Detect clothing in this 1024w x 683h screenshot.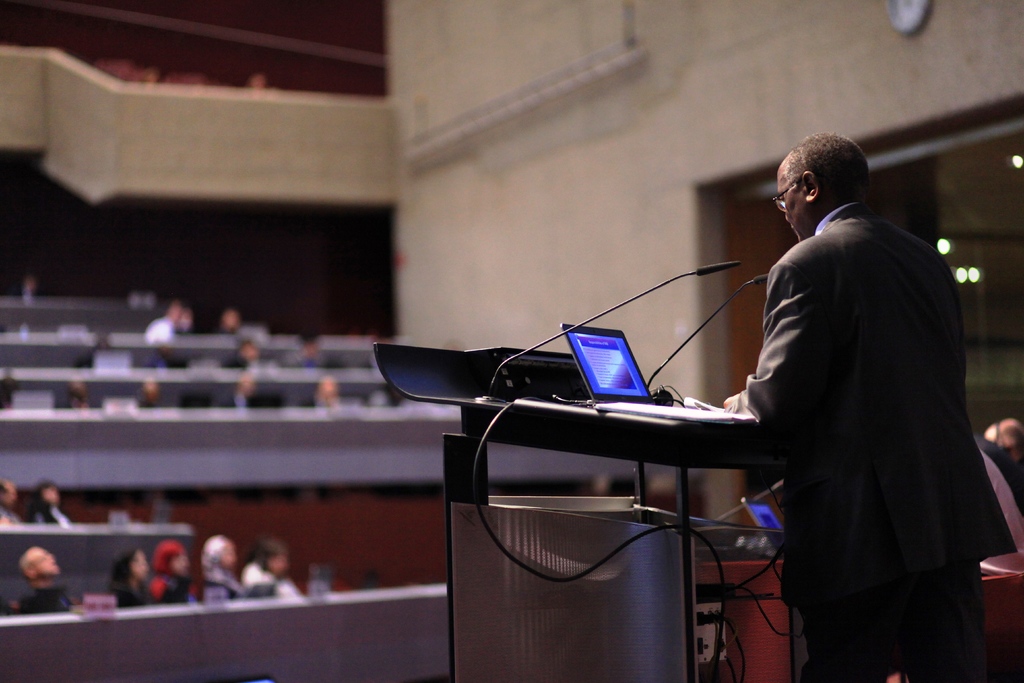
Detection: [145,315,175,343].
